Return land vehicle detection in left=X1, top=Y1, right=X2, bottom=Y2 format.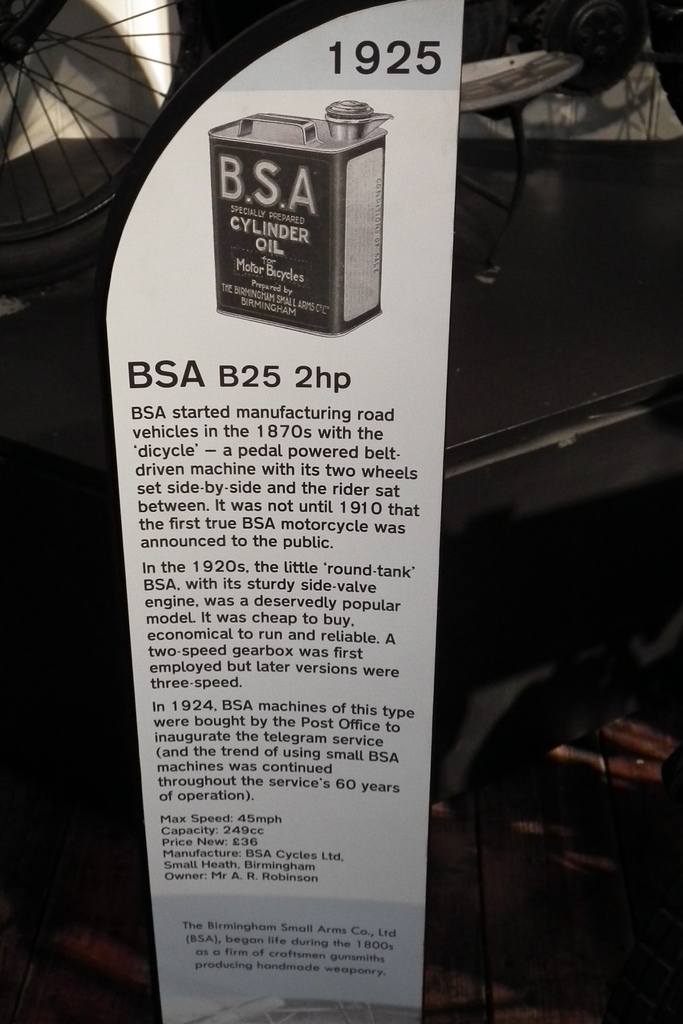
left=0, top=0, right=680, bottom=244.
